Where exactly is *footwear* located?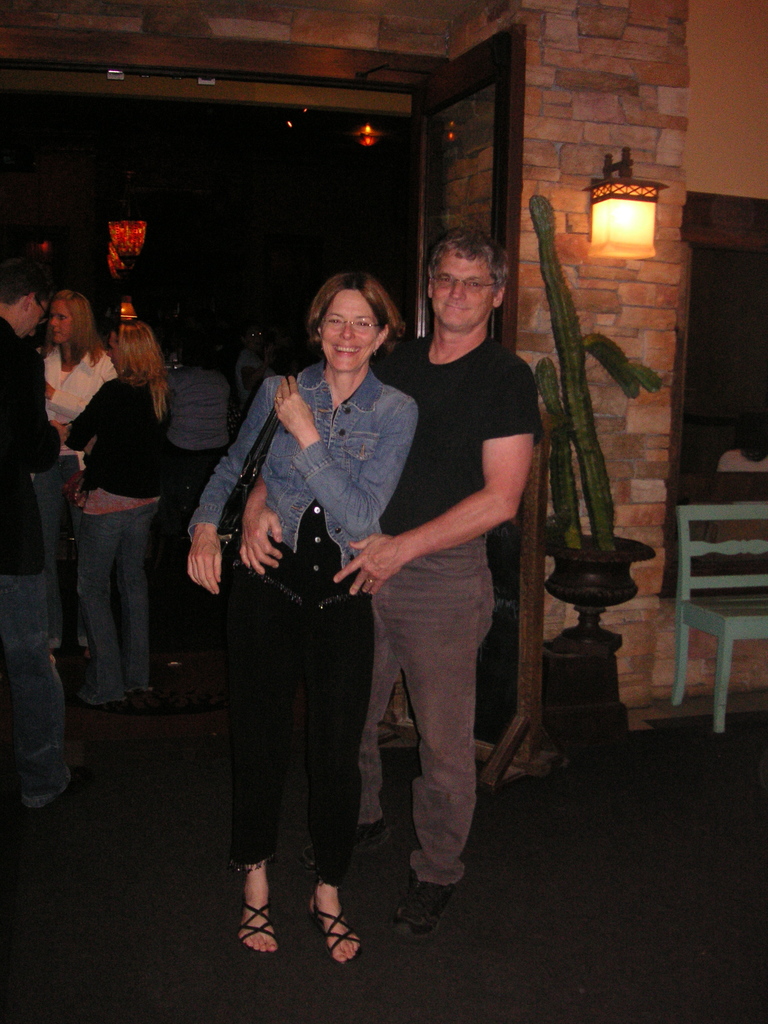
Its bounding box is select_region(79, 650, 93, 662).
